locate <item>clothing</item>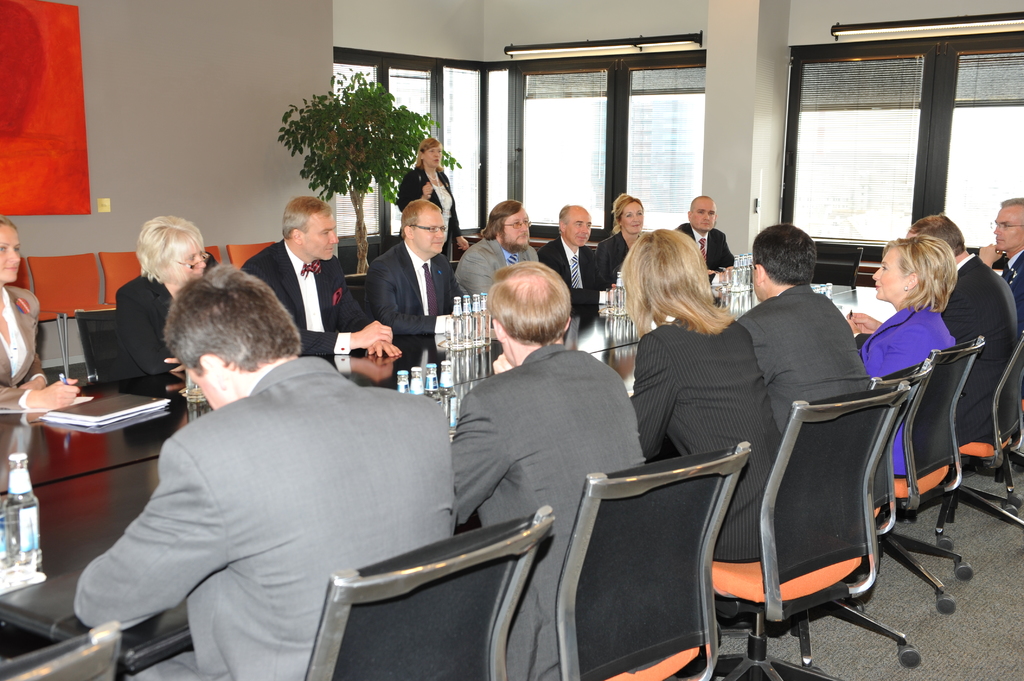
region(241, 235, 391, 356)
